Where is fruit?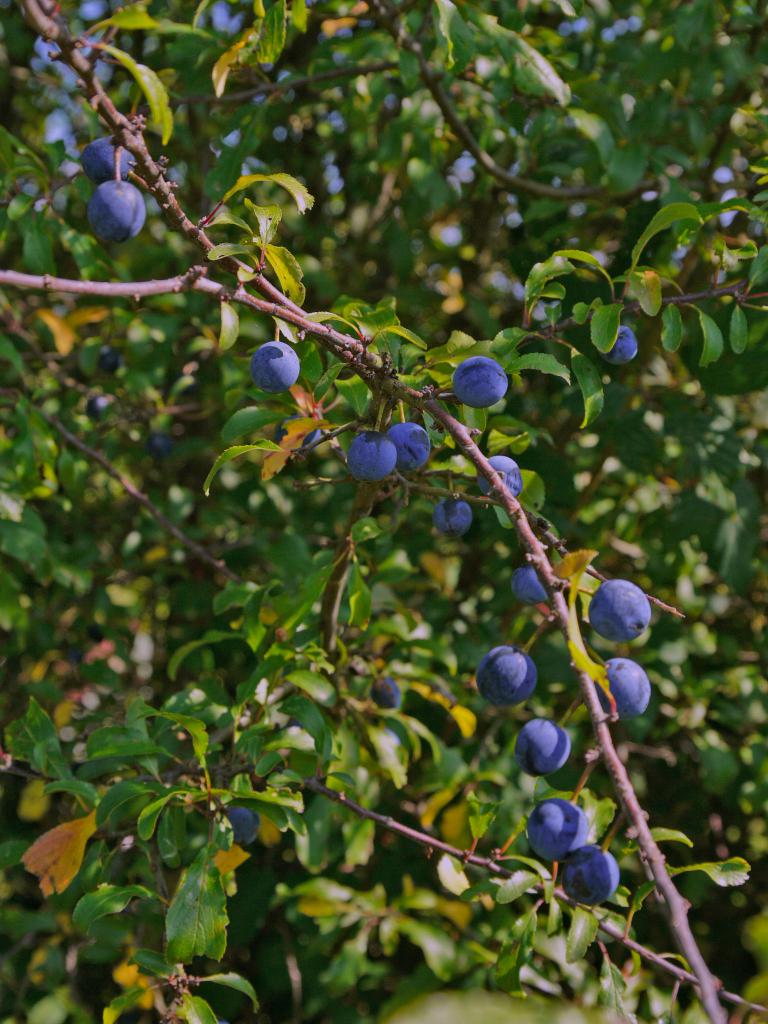
{"x1": 207, "y1": 0, "x2": 259, "y2": 33}.
